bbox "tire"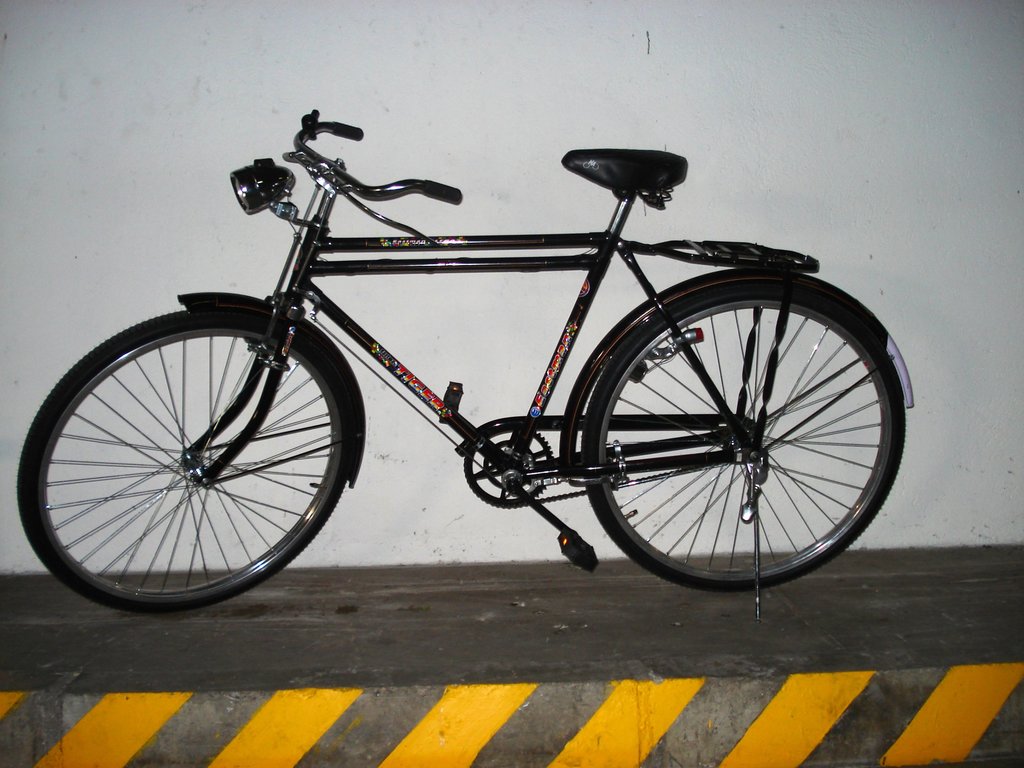
region(15, 308, 351, 614)
